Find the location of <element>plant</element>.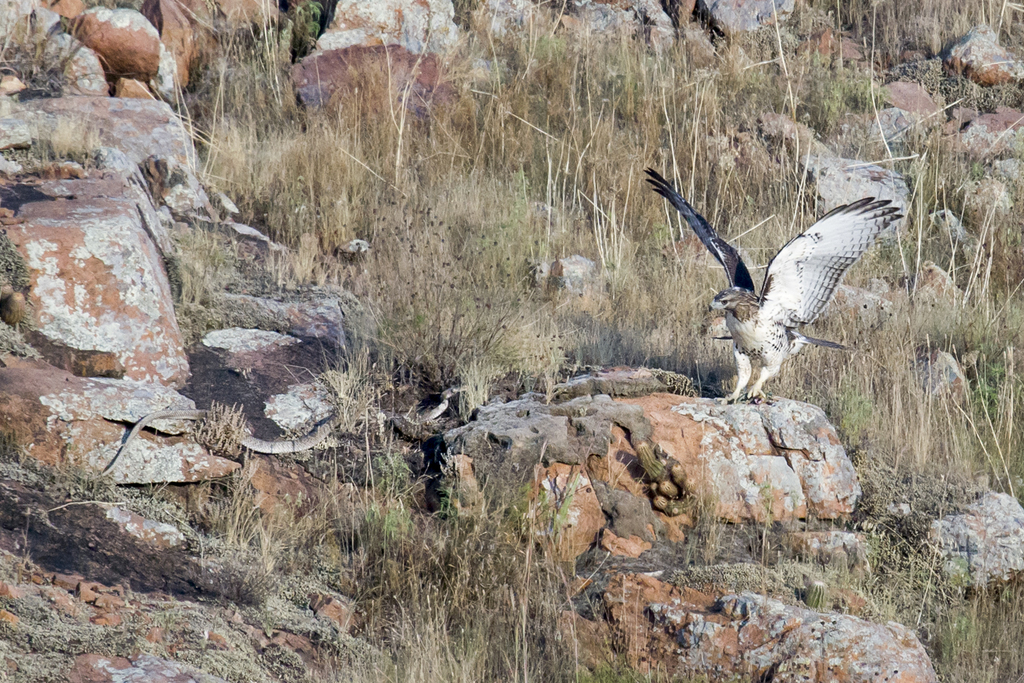
Location: pyautogui.locateOnScreen(4, 316, 40, 353).
